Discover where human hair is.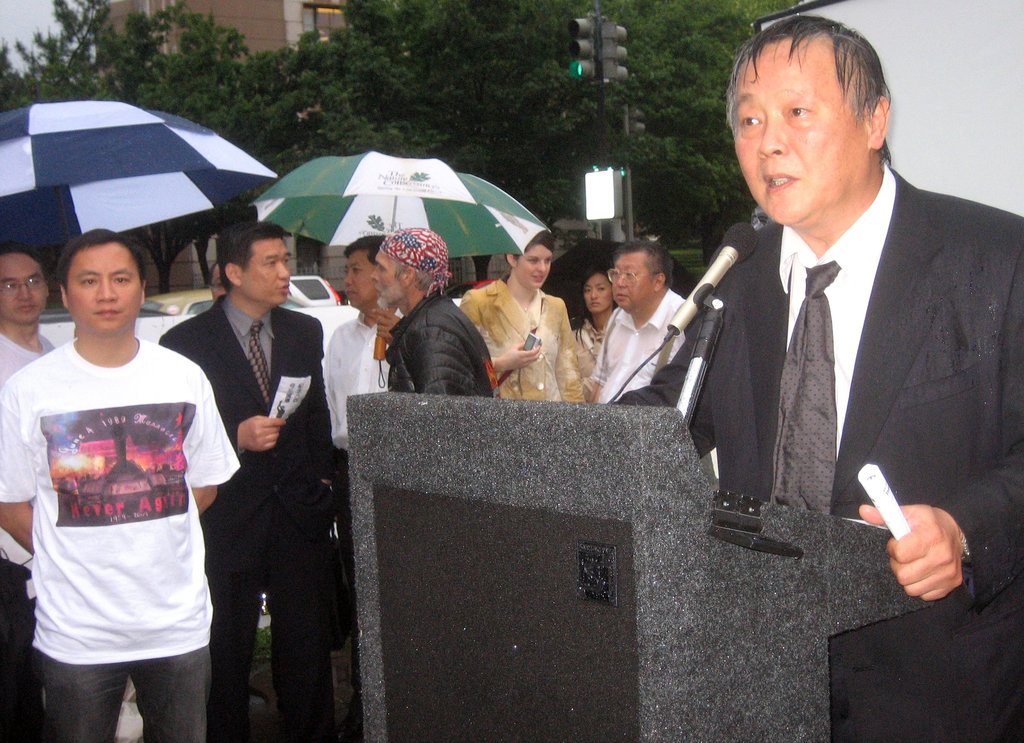
Discovered at (left=724, top=15, right=892, bottom=167).
